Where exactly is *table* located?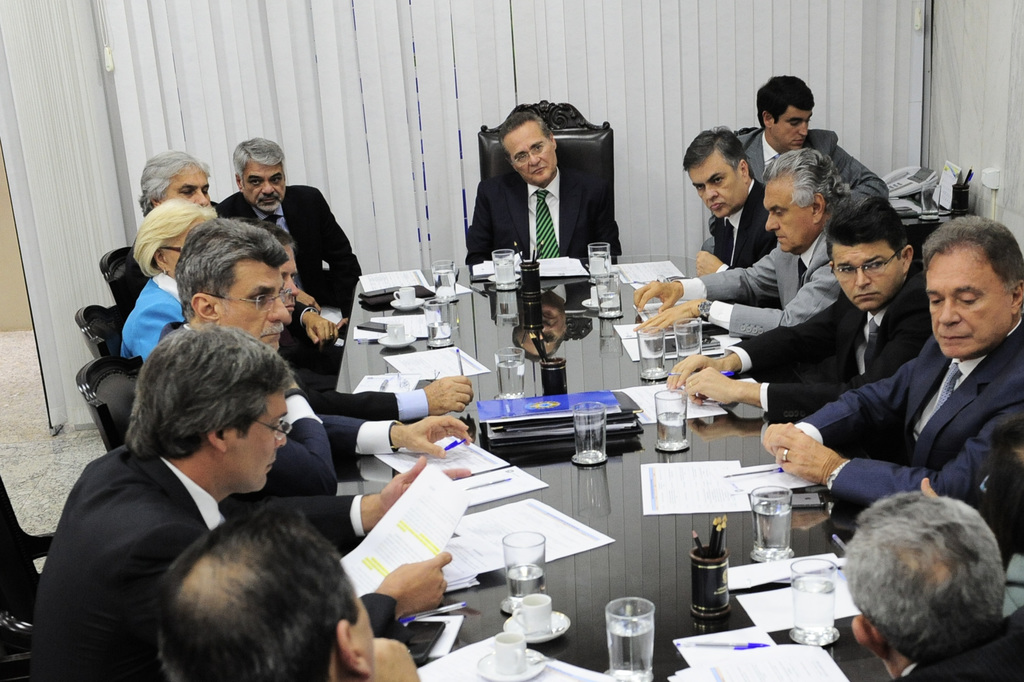
Its bounding box is [x1=341, y1=255, x2=989, y2=681].
